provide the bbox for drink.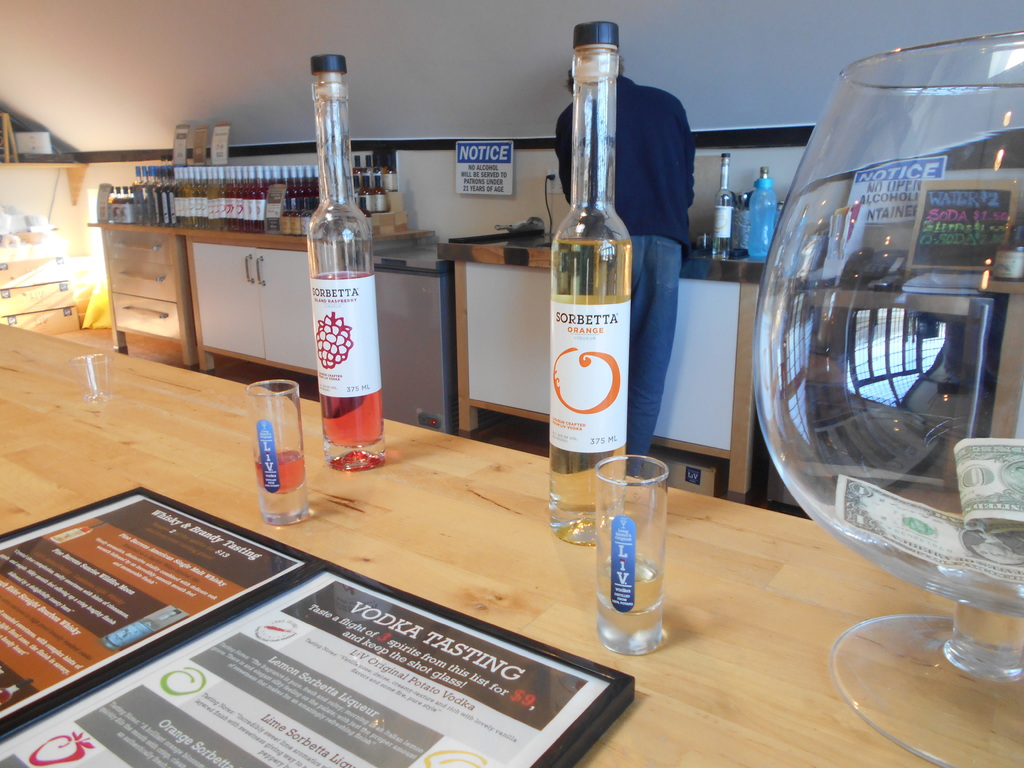
pyautogui.locateOnScreen(306, 59, 368, 476).
